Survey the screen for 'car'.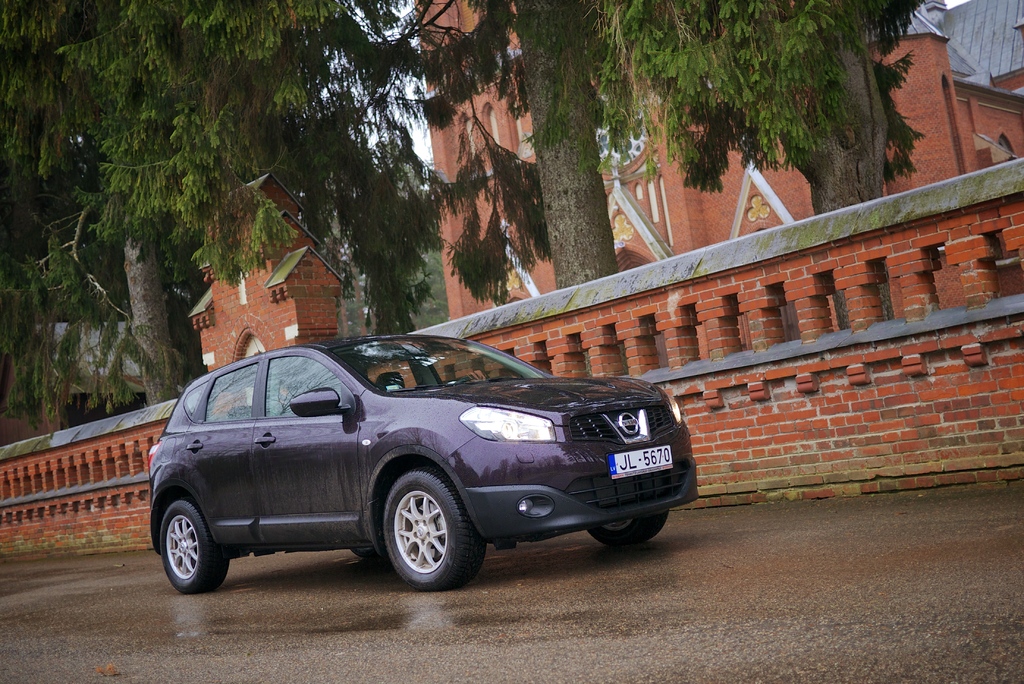
Survey found: [x1=149, y1=336, x2=698, y2=592].
